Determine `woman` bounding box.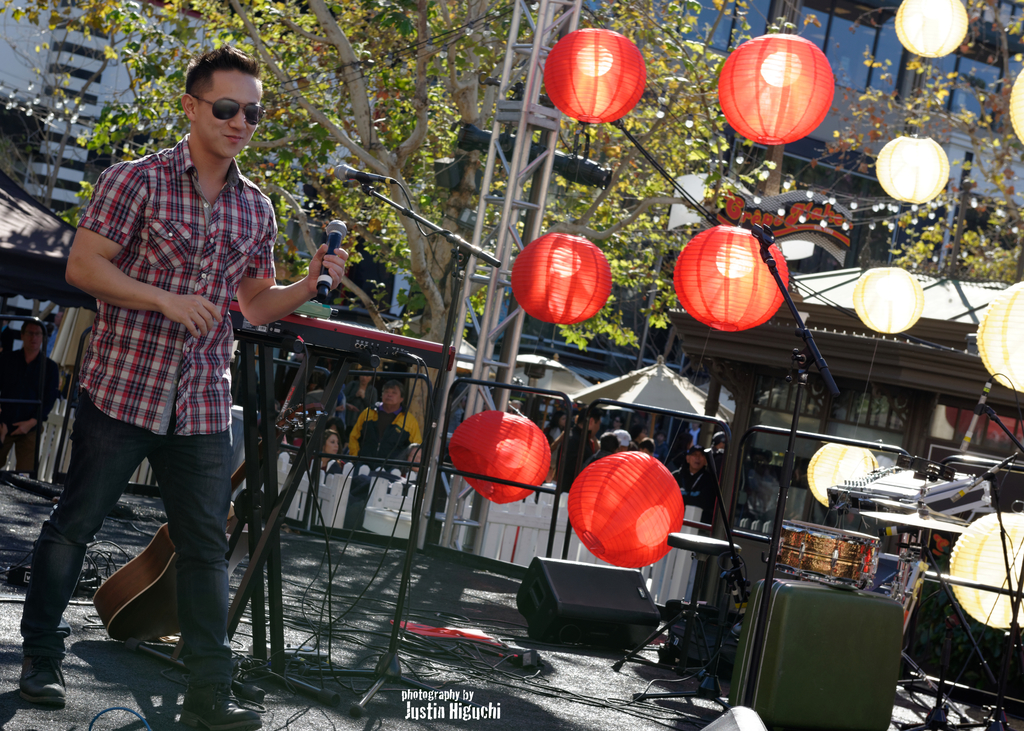
Determined: locate(349, 379, 422, 478).
